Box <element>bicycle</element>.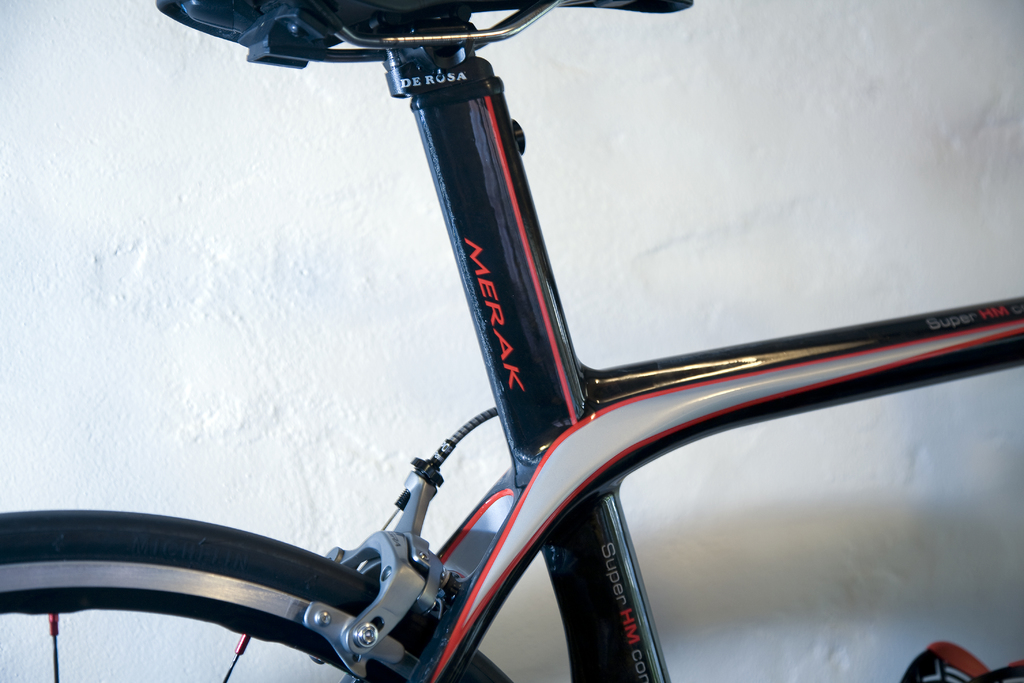
[45, 0, 1023, 648].
